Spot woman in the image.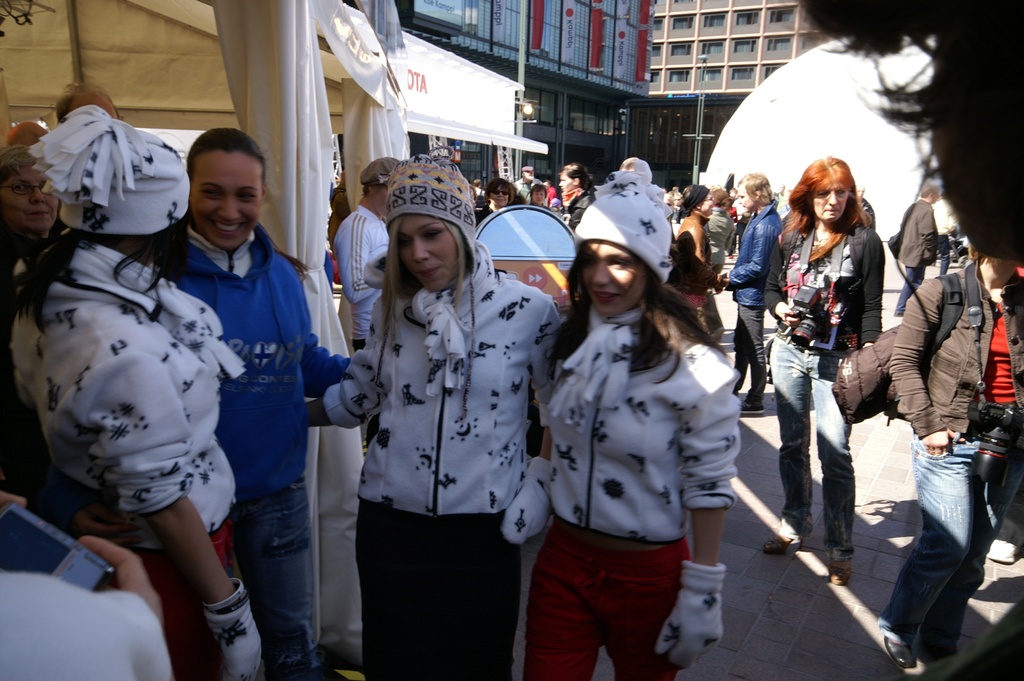
woman found at 528:185:552:209.
